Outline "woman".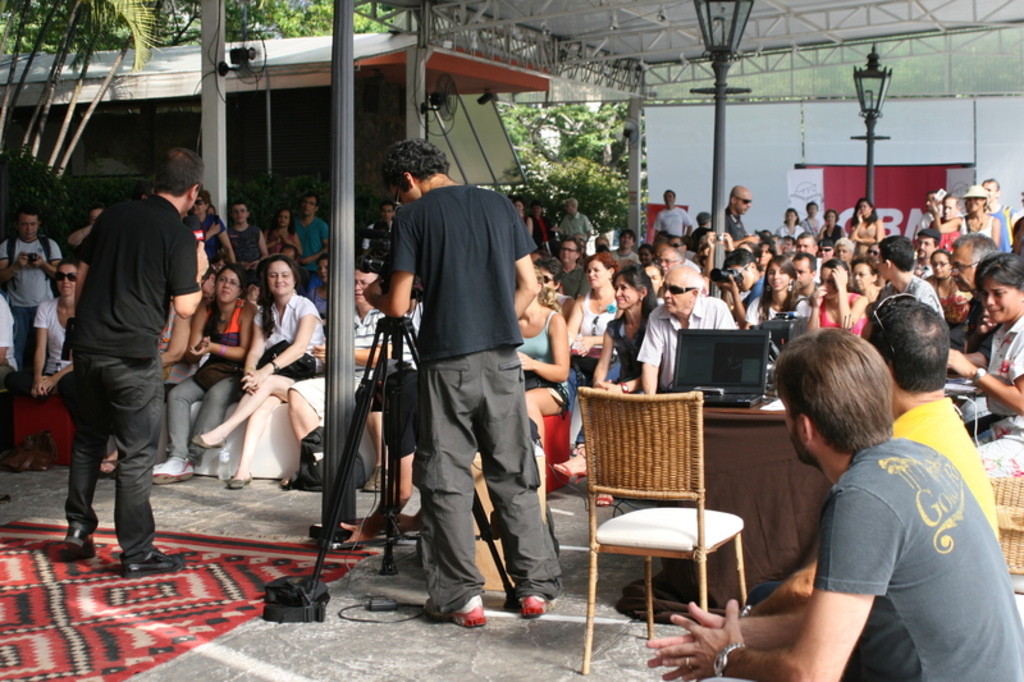
Outline: [849,194,881,262].
